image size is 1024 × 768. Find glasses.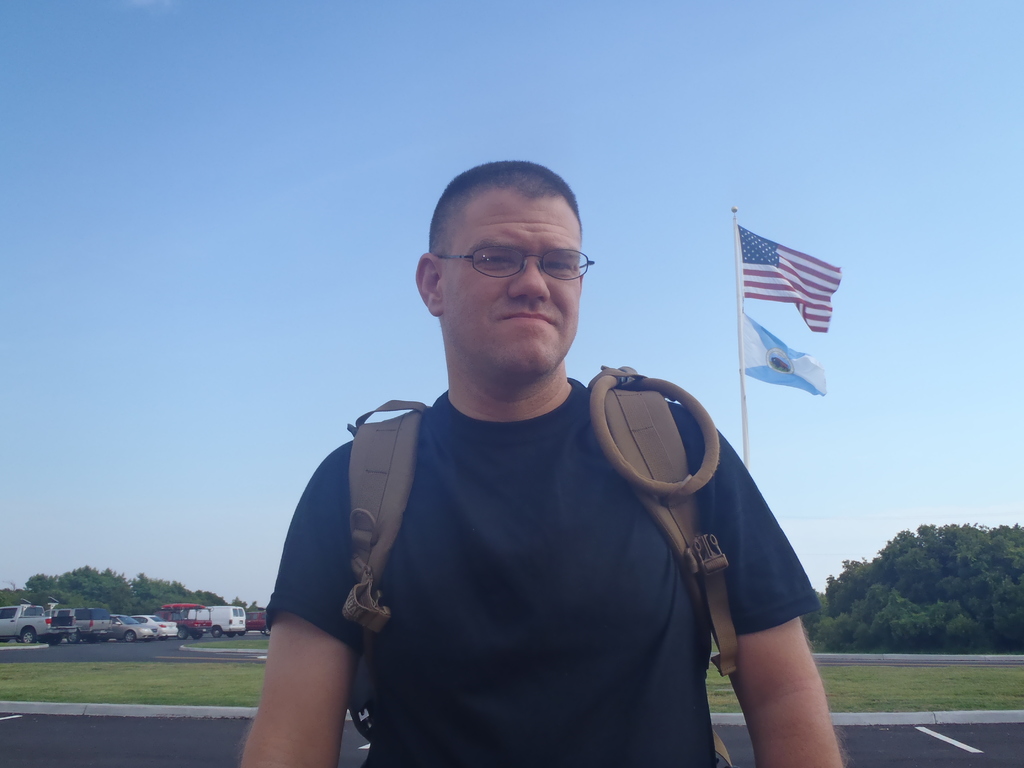
[left=434, top=241, right=597, bottom=285].
